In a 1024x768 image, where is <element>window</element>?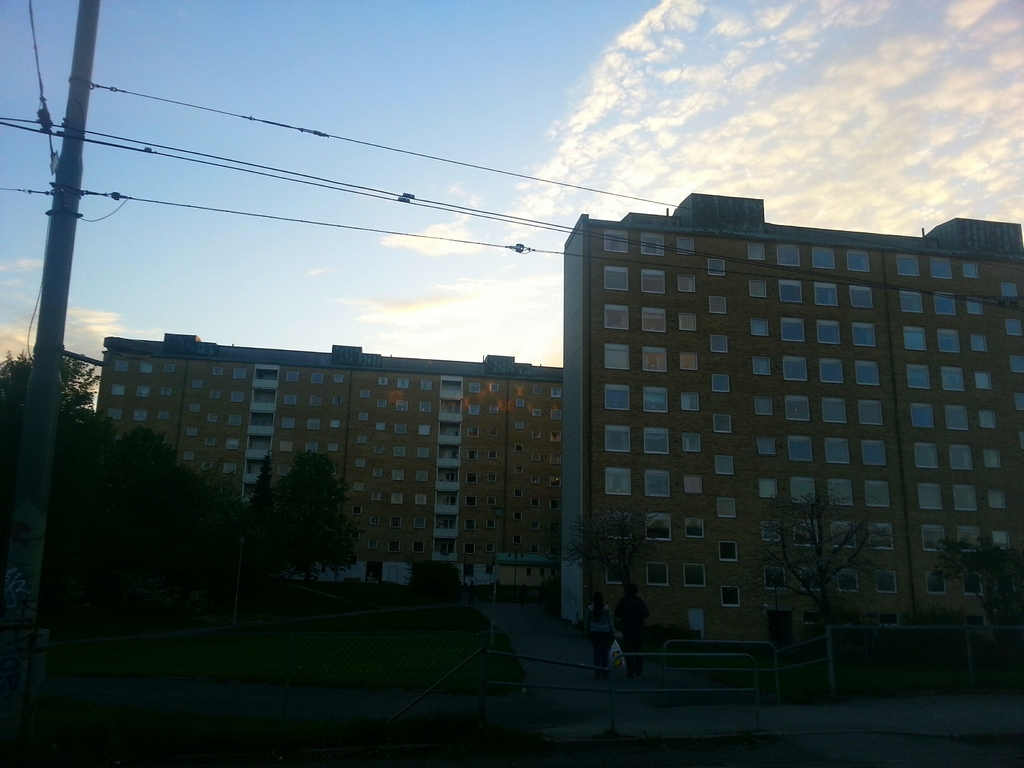
left=980, top=408, right=995, bottom=428.
